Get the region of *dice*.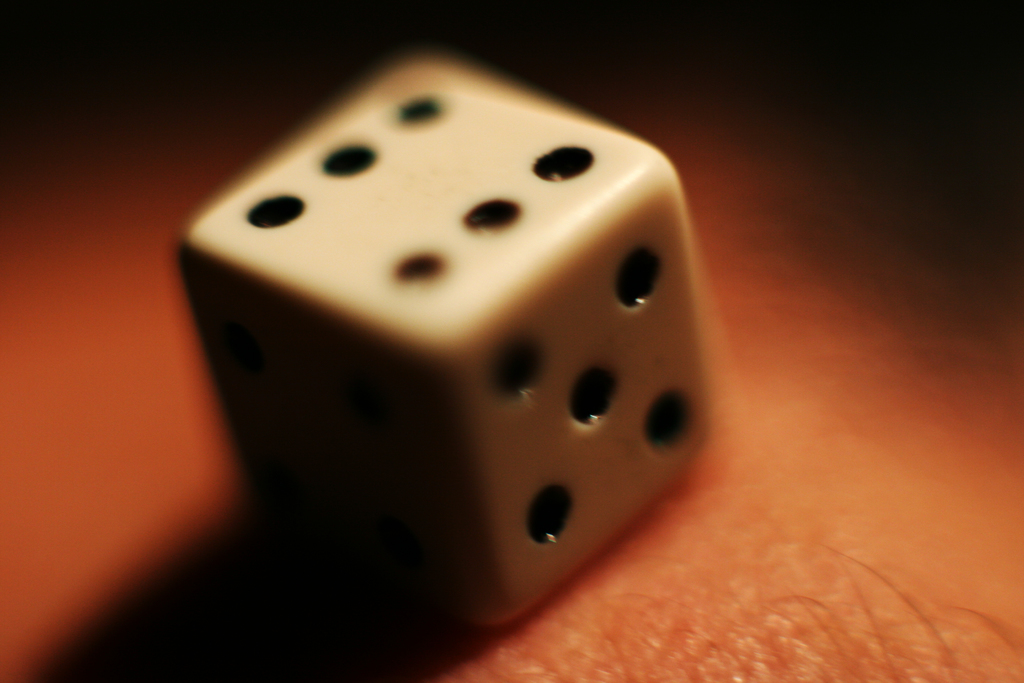
[180,77,719,623].
